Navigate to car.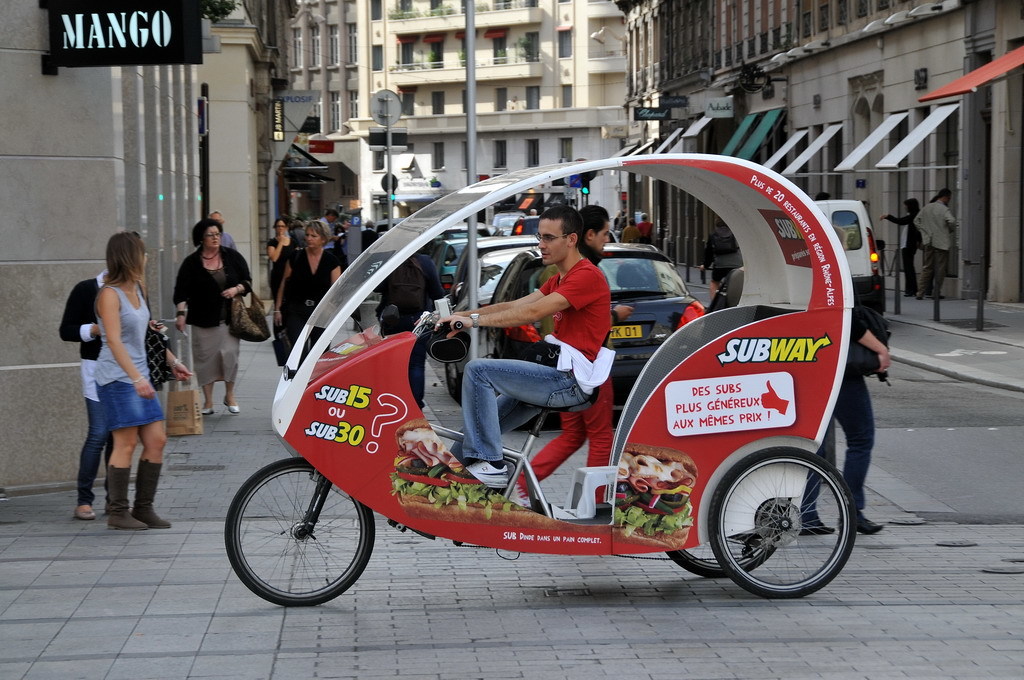
Navigation target: select_region(451, 247, 707, 405).
